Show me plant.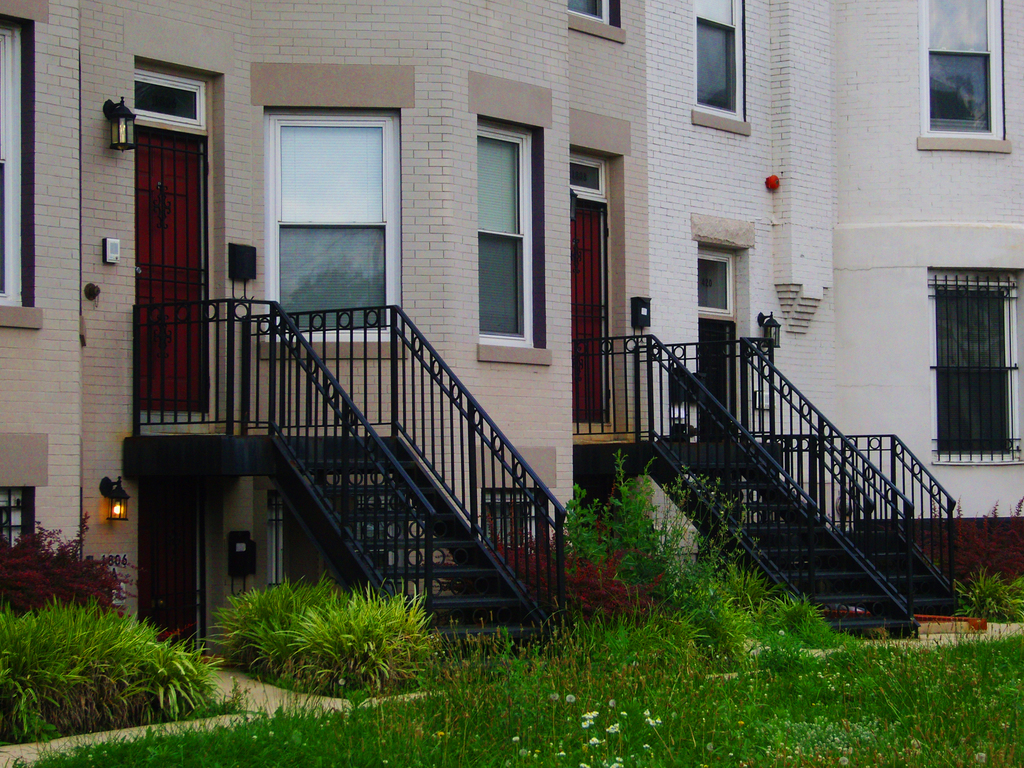
plant is here: bbox(711, 563, 773, 652).
